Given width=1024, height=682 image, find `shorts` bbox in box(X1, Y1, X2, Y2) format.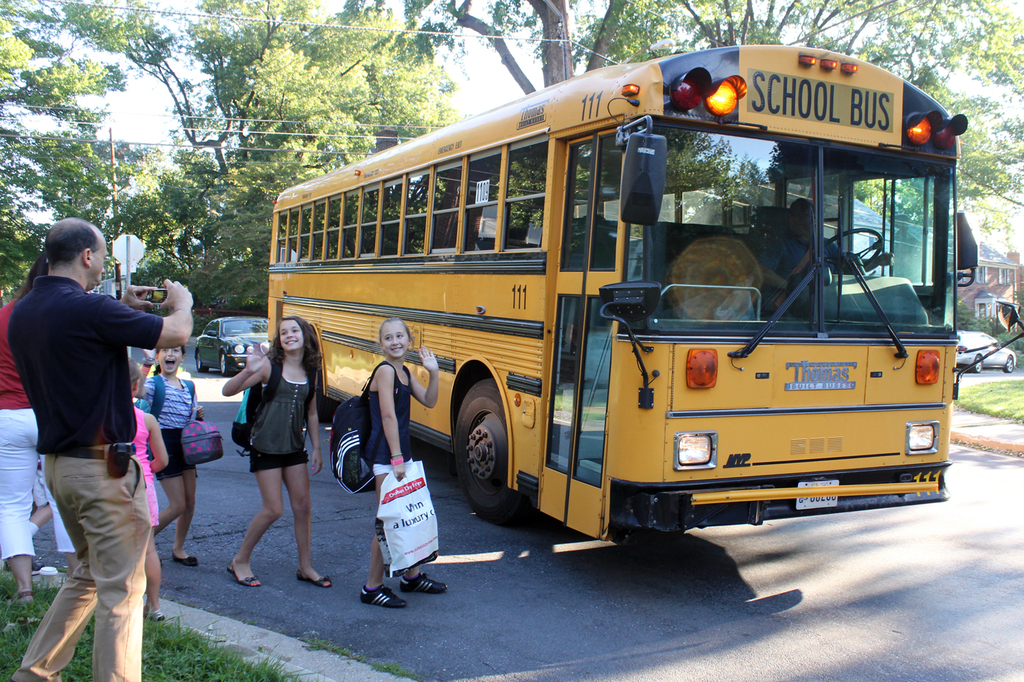
box(374, 464, 393, 477).
